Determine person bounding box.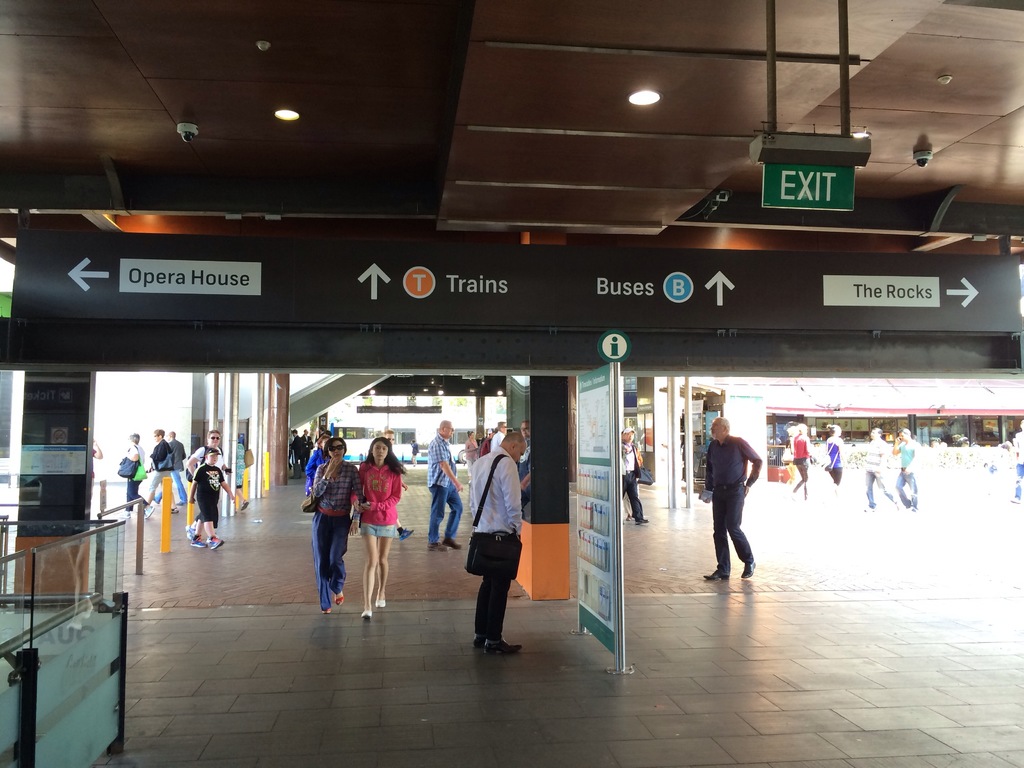
Determined: <bbox>357, 441, 404, 617</bbox>.
